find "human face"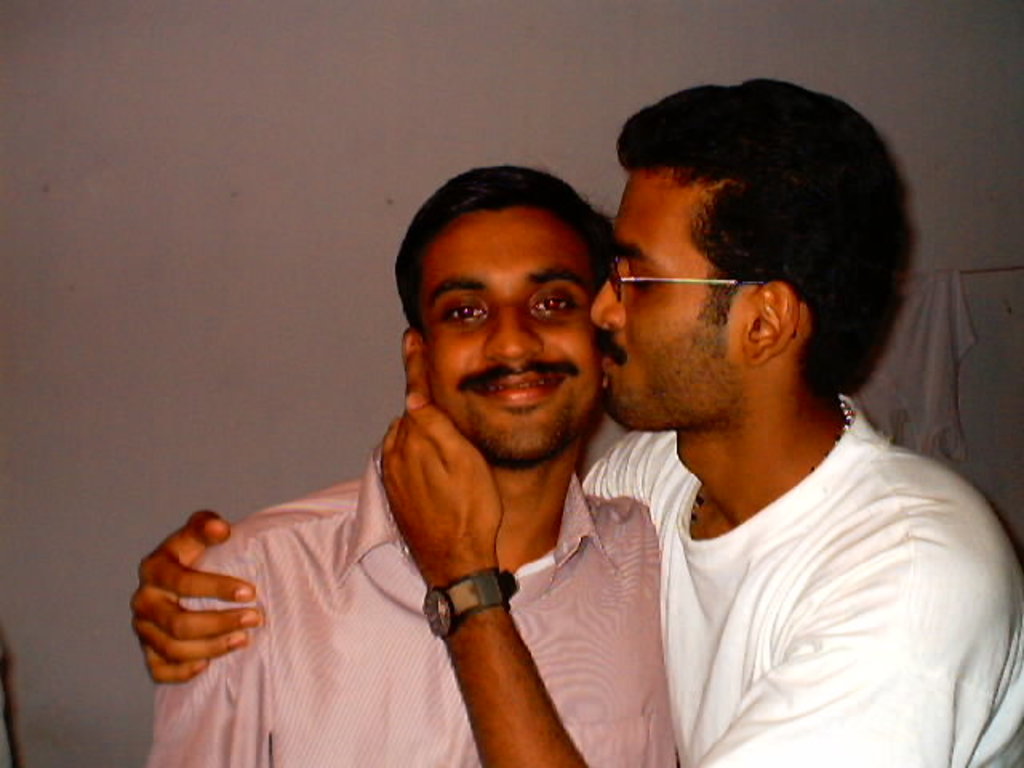
[586, 174, 741, 430]
